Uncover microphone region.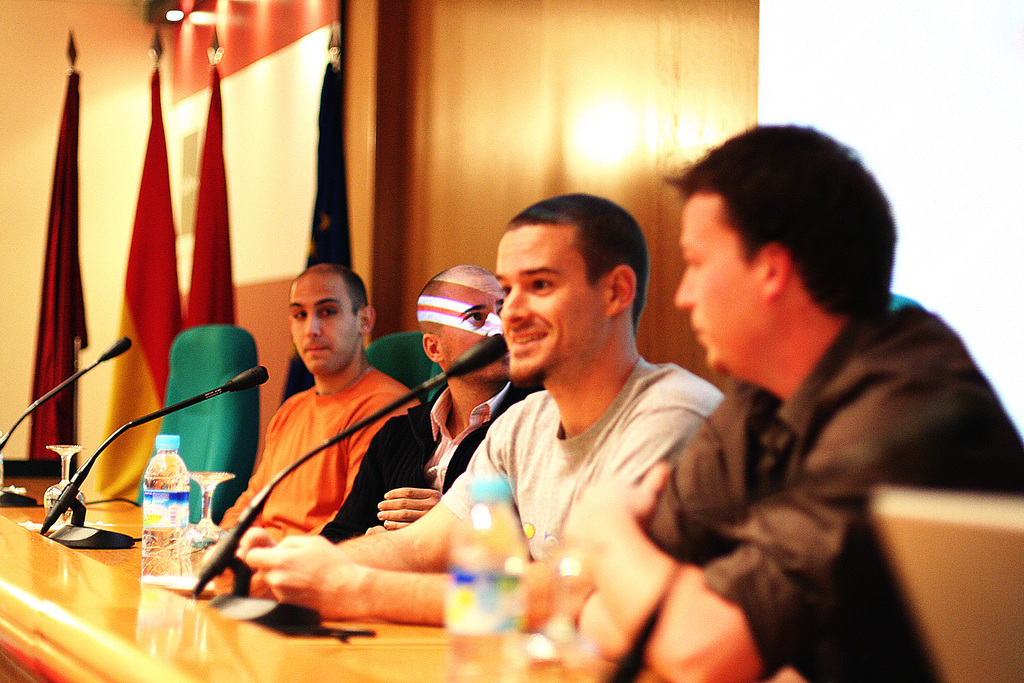
Uncovered: 452 330 506 379.
